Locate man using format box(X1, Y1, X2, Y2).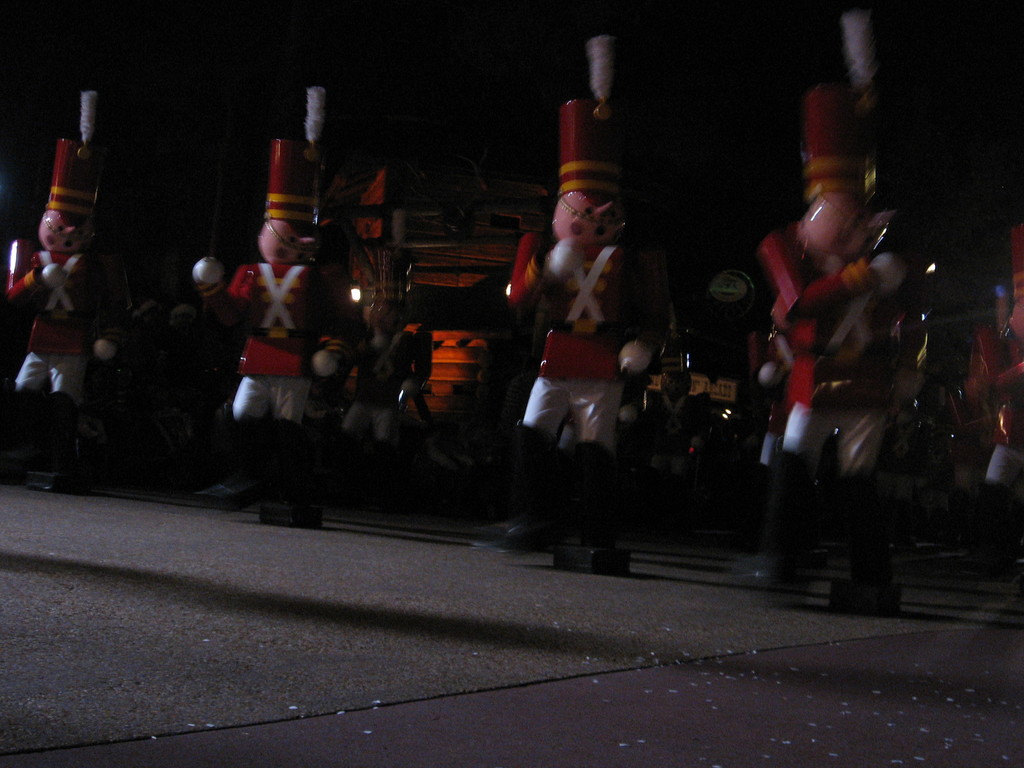
box(749, 193, 929, 607).
